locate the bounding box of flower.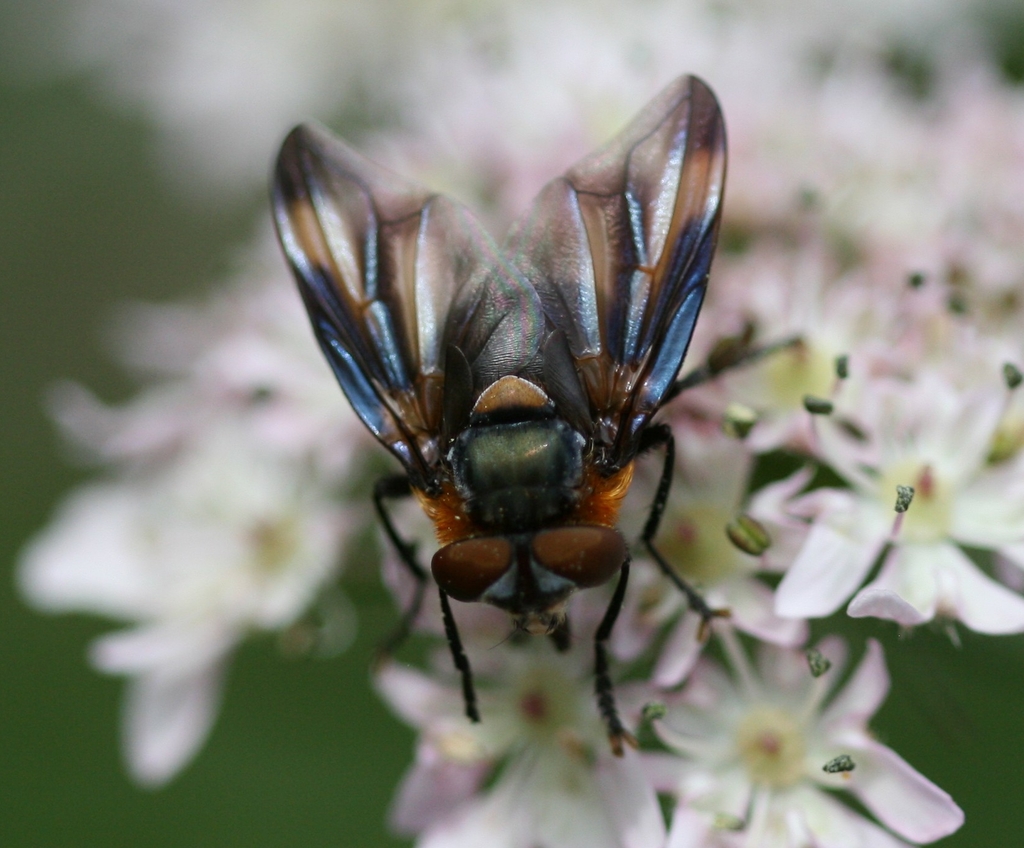
Bounding box: 642,652,899,838.
